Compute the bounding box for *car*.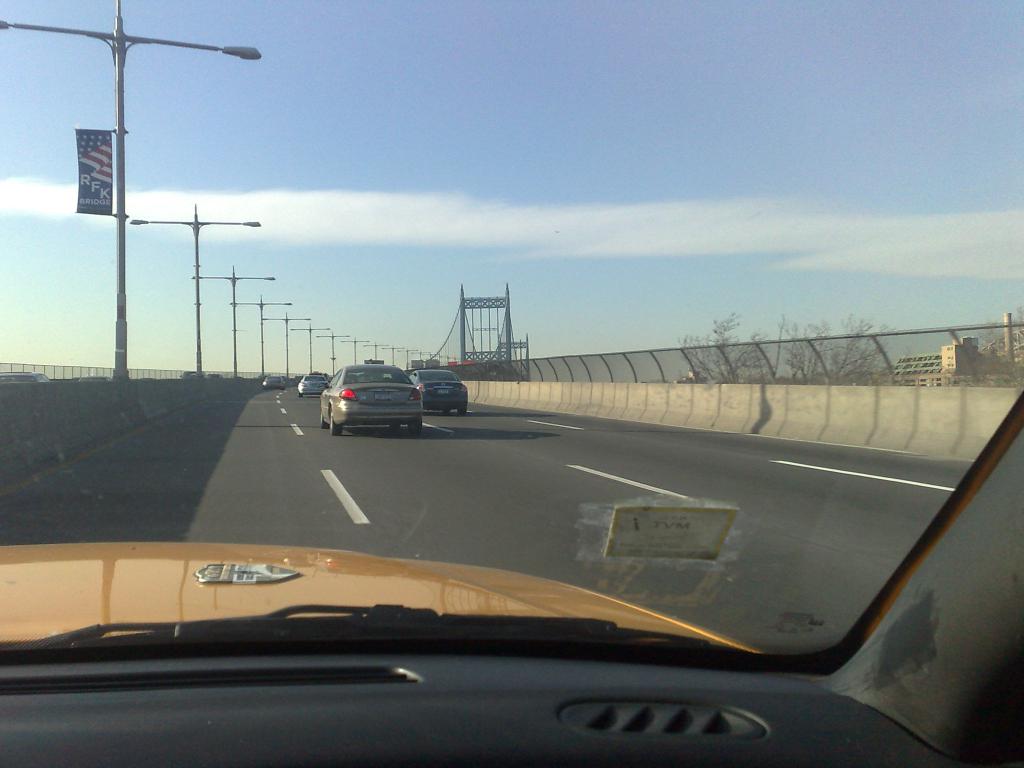
crop(408, 366, 477, 417).
